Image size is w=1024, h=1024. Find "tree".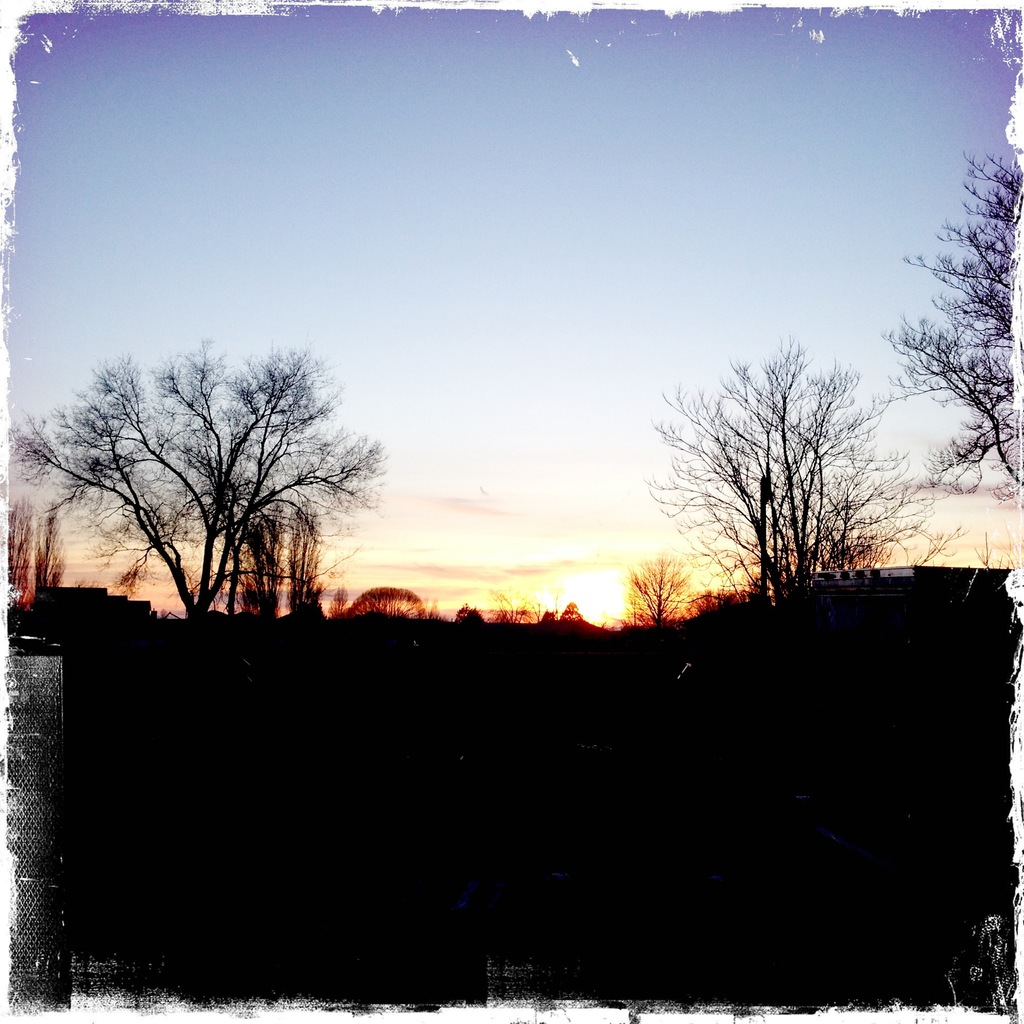
{"left": 884, "top": 144, "right": 1015, "bottom": 497}.
